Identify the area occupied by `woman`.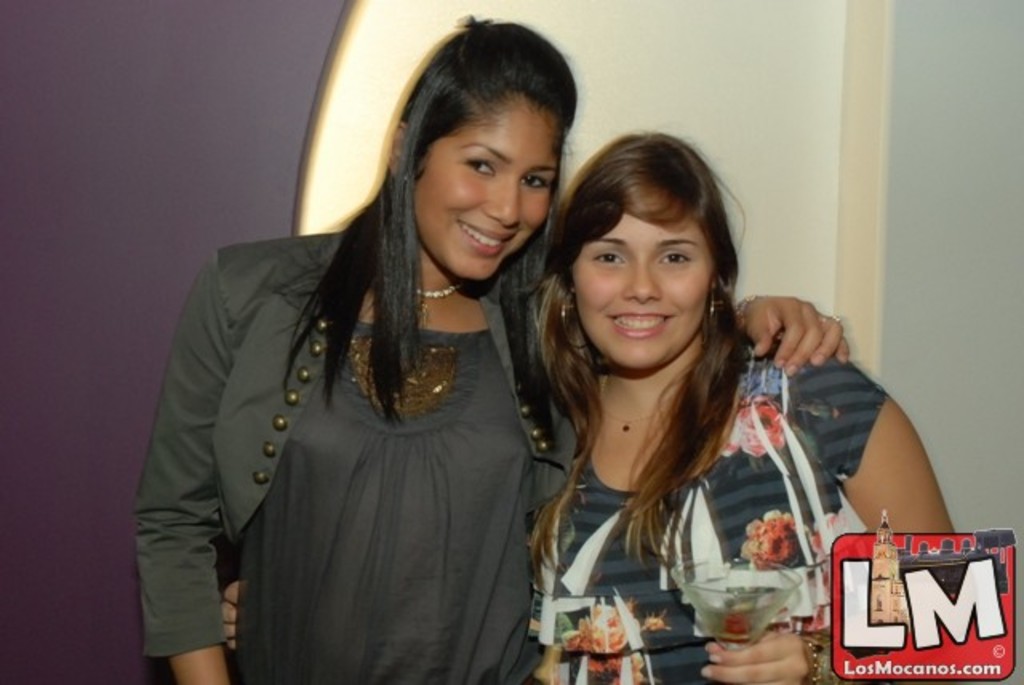
Area: box=[128, 5, 858, 683].
